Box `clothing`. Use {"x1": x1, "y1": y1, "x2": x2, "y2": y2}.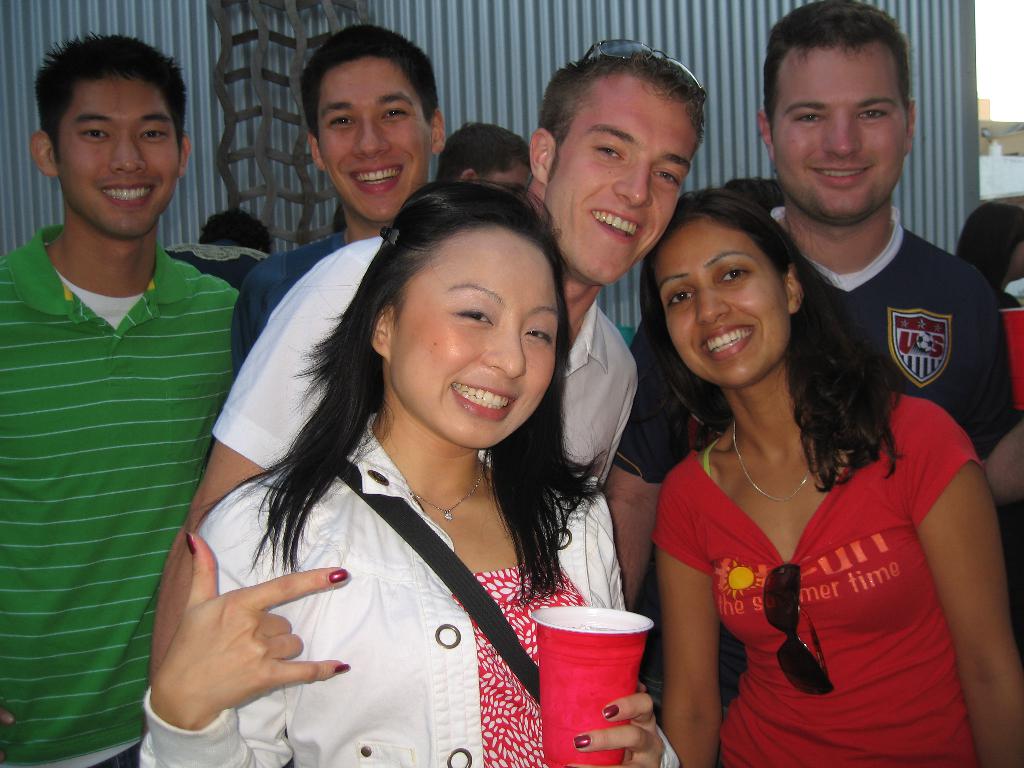
{"x1": 614, "y1": 207, "x2": 1023, "y2": 488}.
